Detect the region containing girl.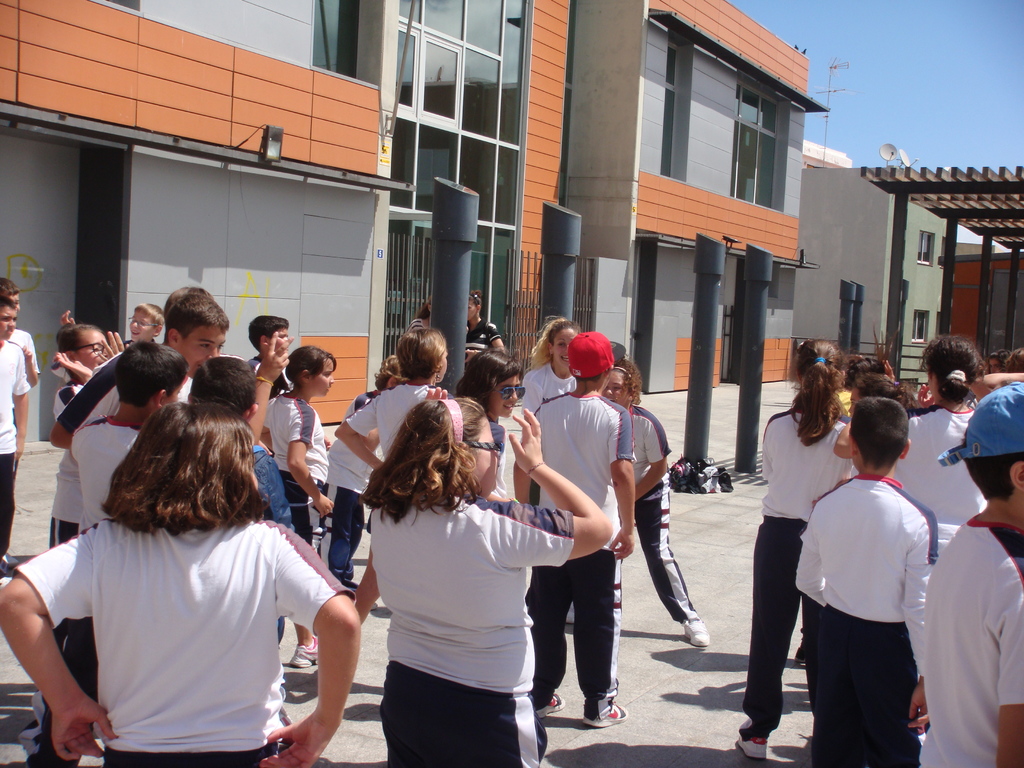
box=[734, 339, 849, 767].
